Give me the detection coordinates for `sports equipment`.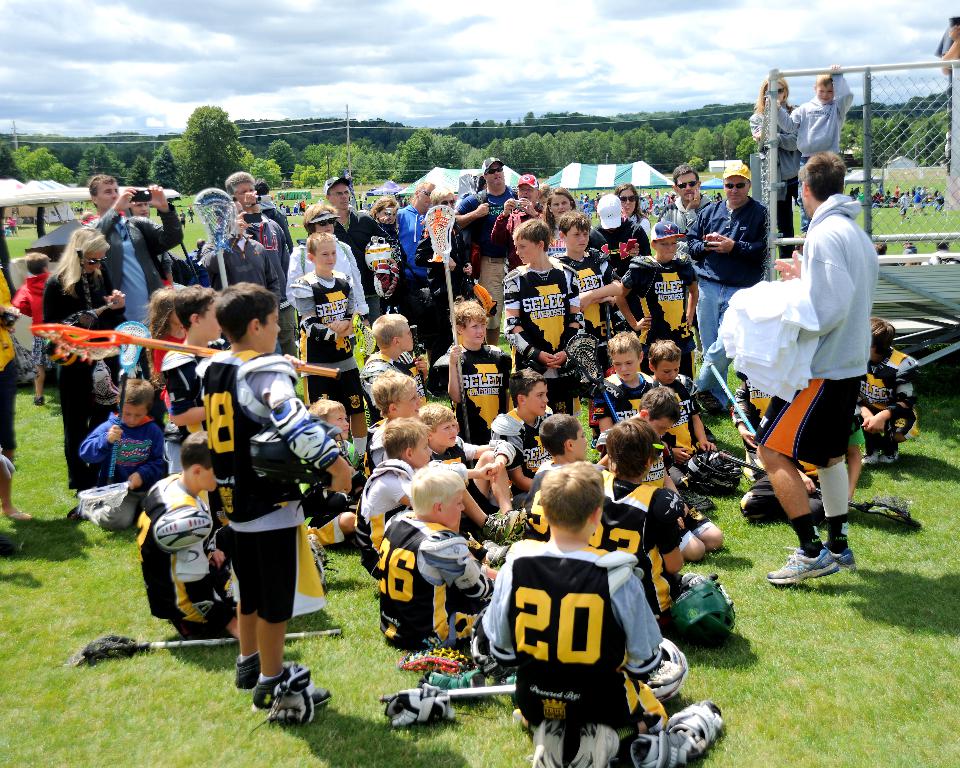
detection(73, 482, 131, 515).
